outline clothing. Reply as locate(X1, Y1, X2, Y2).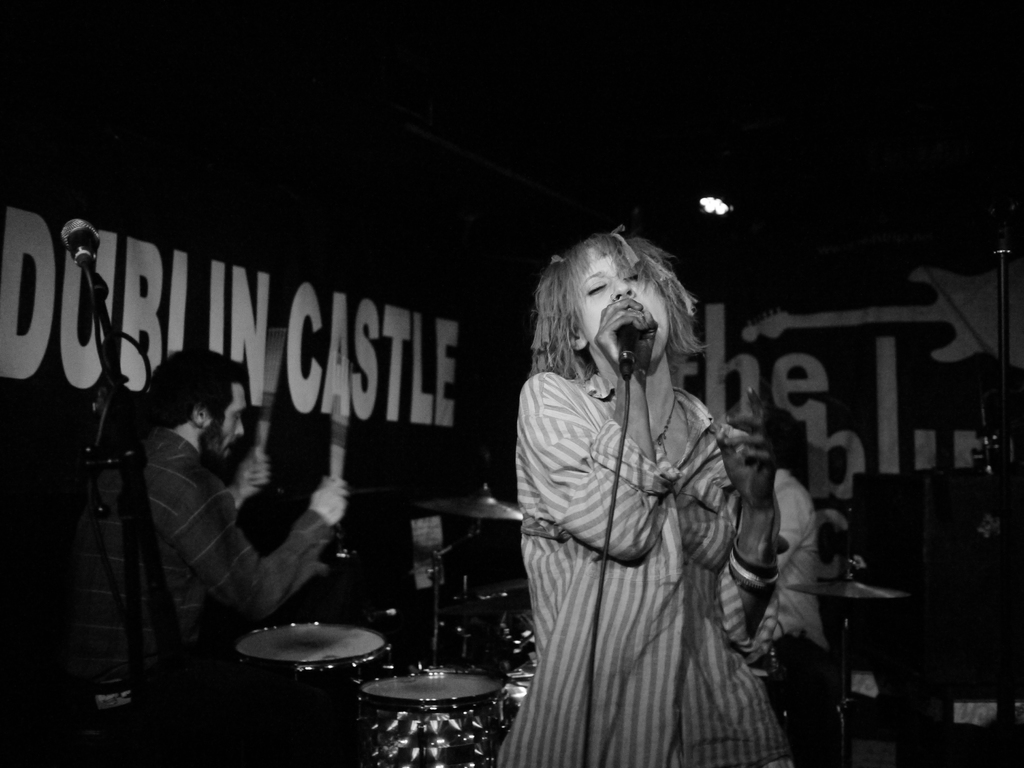
locate(72, 416, 322, 679).
